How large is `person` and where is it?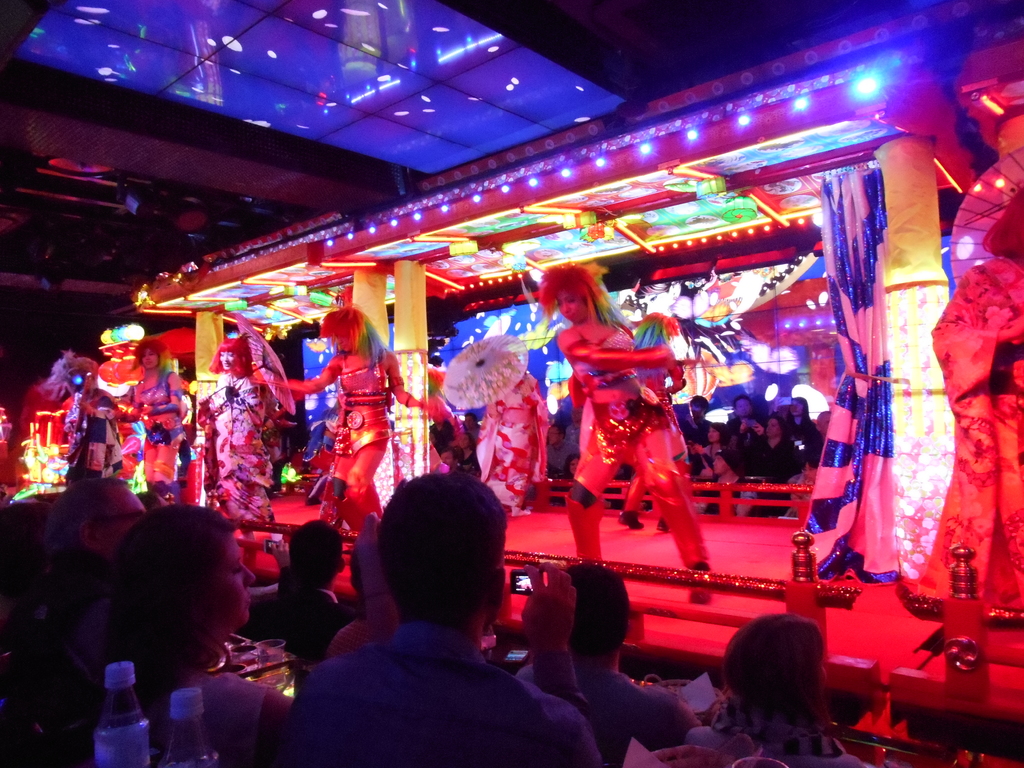
Bounding box: (51, 474, 147, 657).
